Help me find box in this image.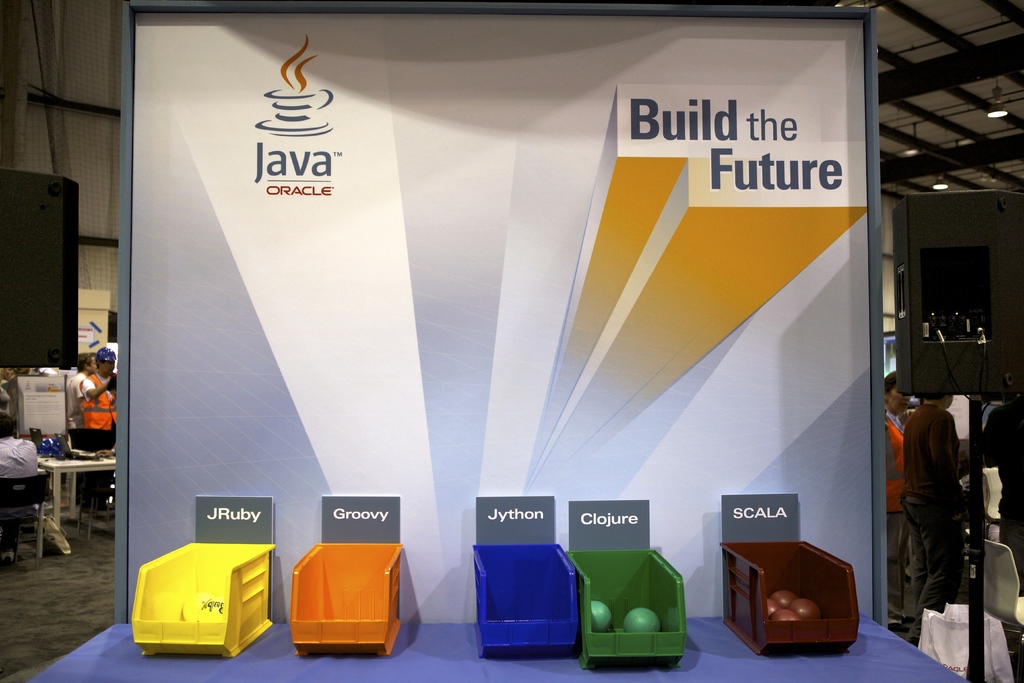
Found it: (left=719, top=537, right=850, bottom=666).
